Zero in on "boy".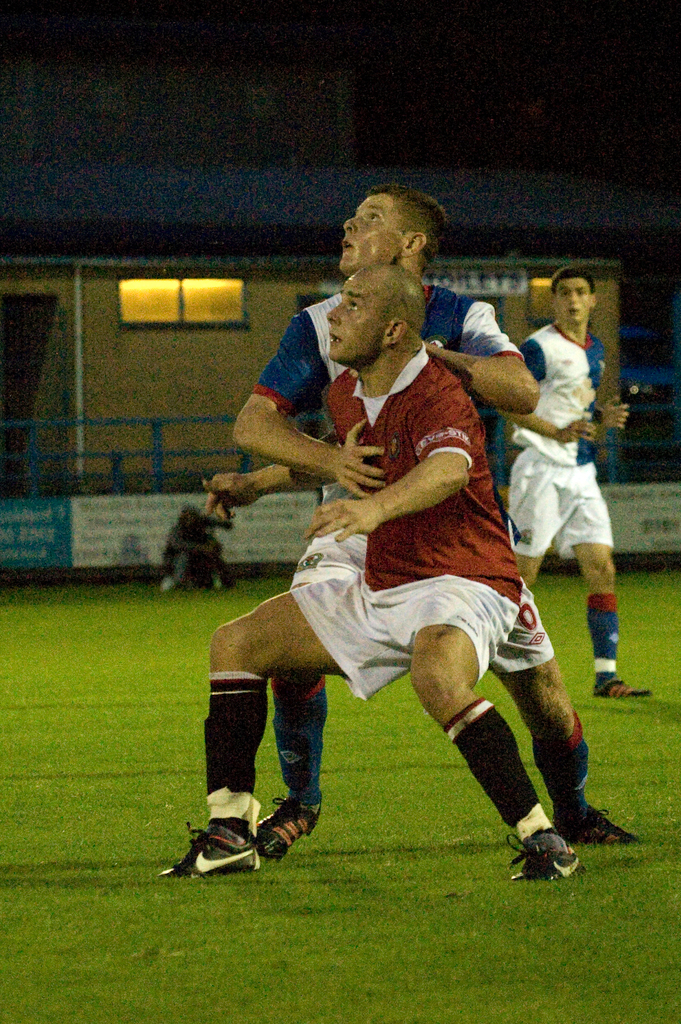
Zeroed in: 228,186,630,860.
